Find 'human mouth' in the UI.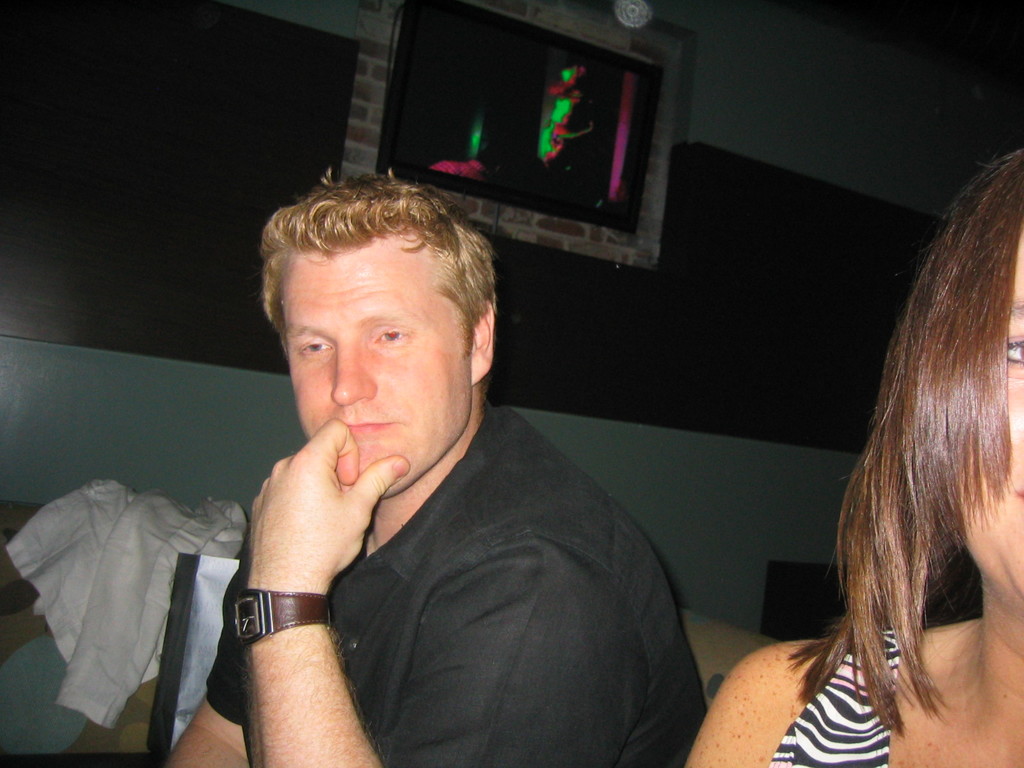
UI element at rect(1018, 483, 1023, 500).
